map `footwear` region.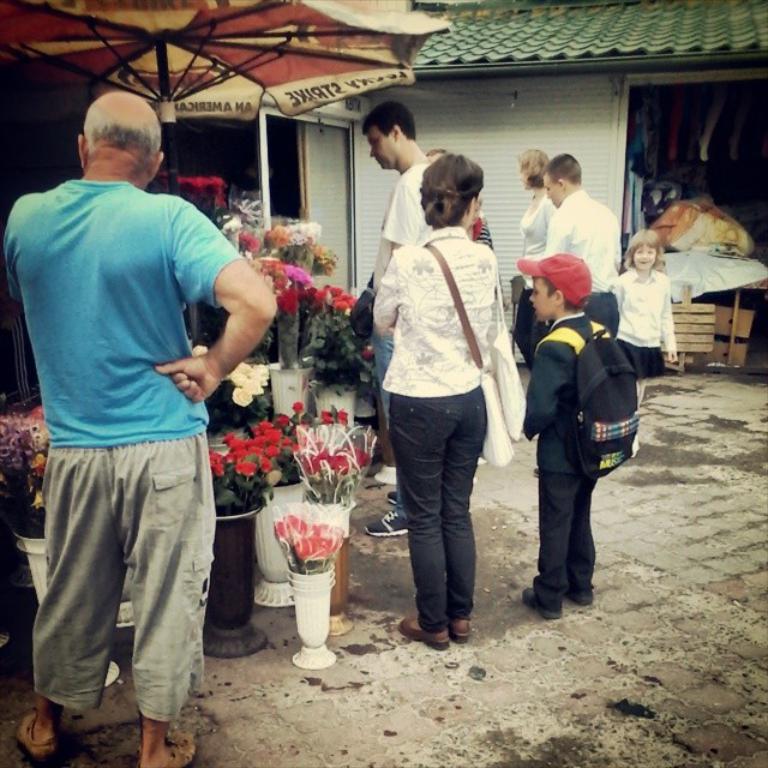
Mapped to x1=556 y1=581 x2=593 y2=610.
